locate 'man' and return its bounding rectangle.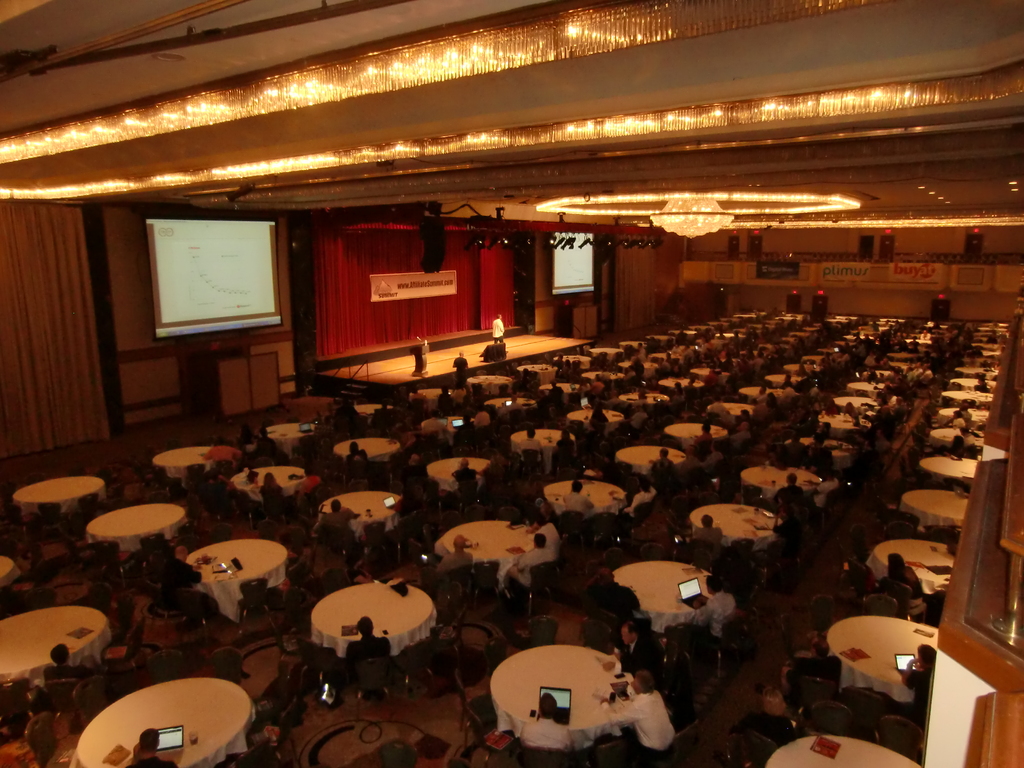
(x1=124, y1=729, x2=180, y2=767).
